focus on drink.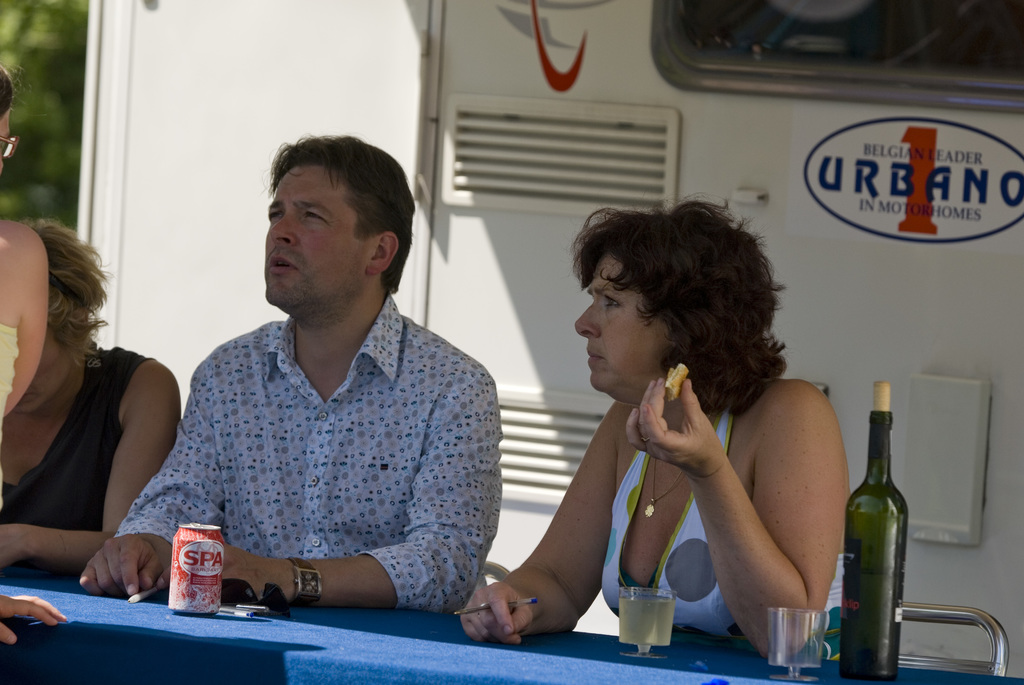
Focused at <box>843,573,906,684</box>.
